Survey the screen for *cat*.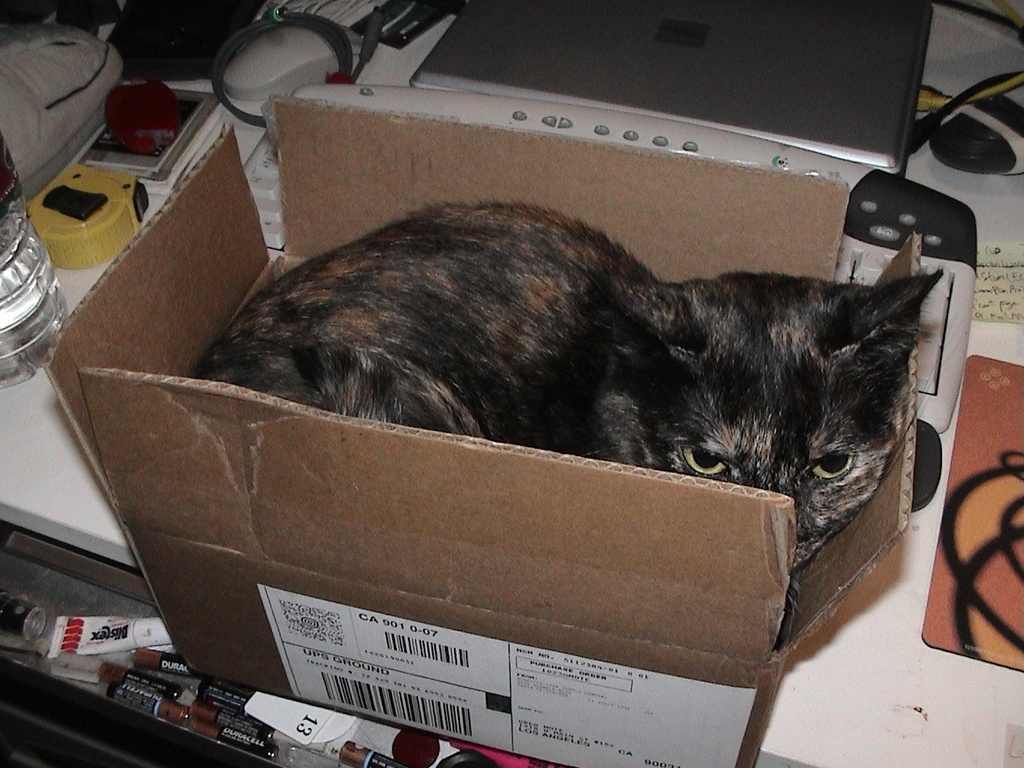
Survey found: l=191, t=194, r=950, b=652.
